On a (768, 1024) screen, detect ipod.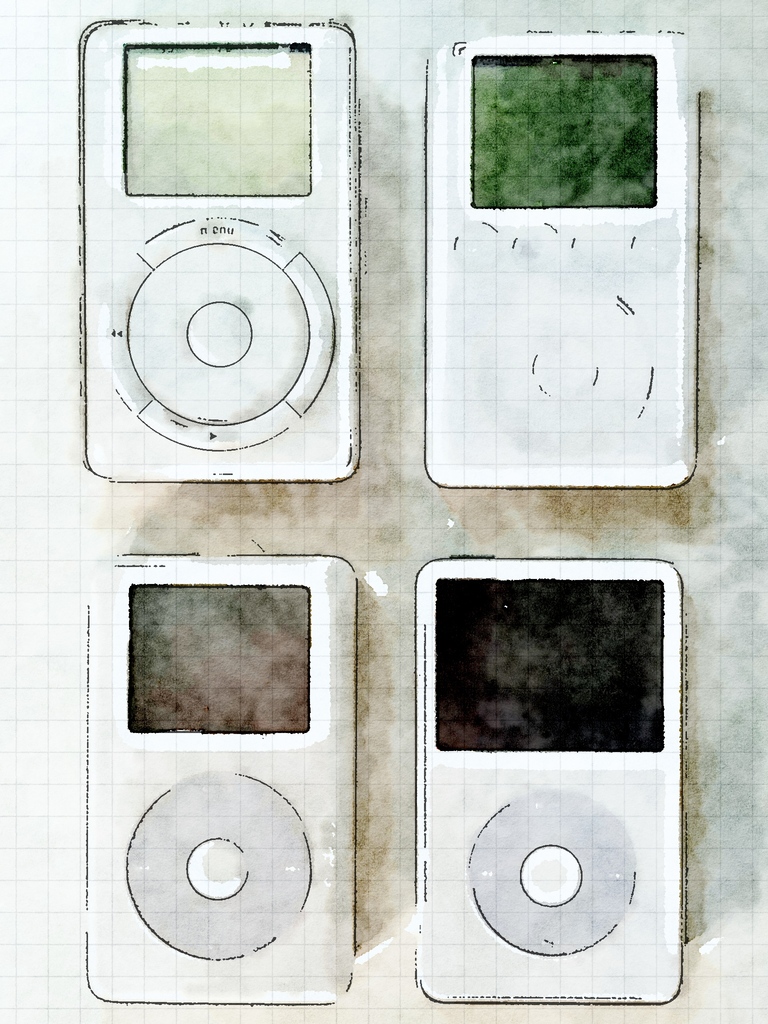
77/13/366/481.
